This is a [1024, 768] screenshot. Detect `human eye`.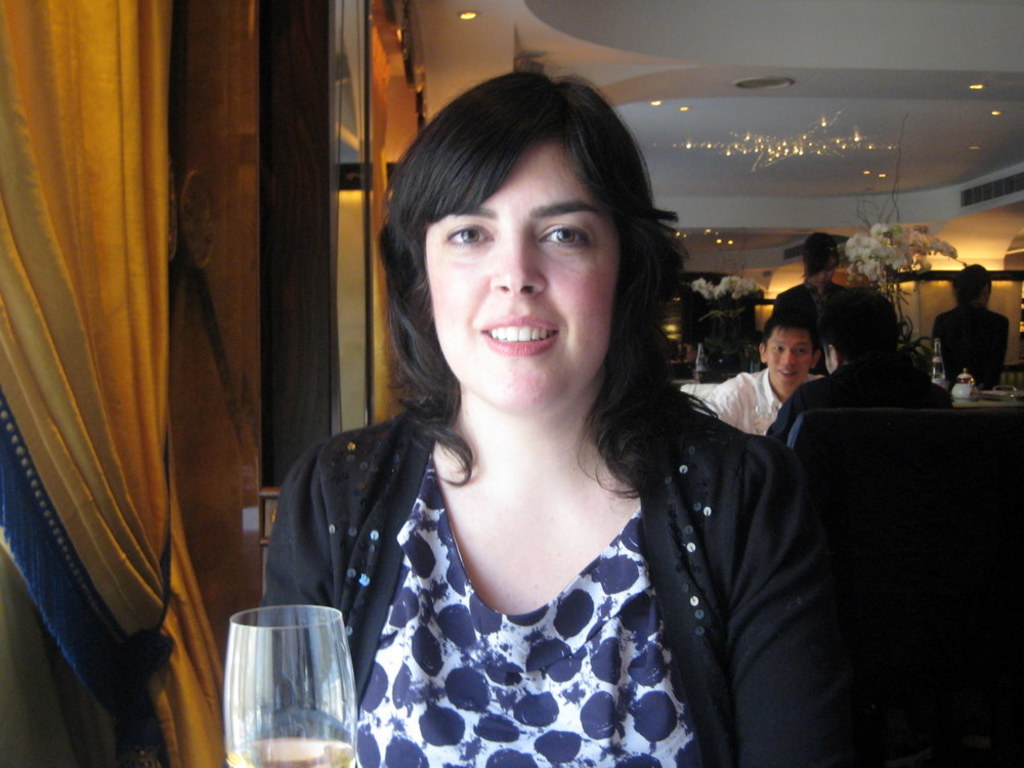
{"left": 440, "top": 223, "right": 488, "bottom": 253}.
